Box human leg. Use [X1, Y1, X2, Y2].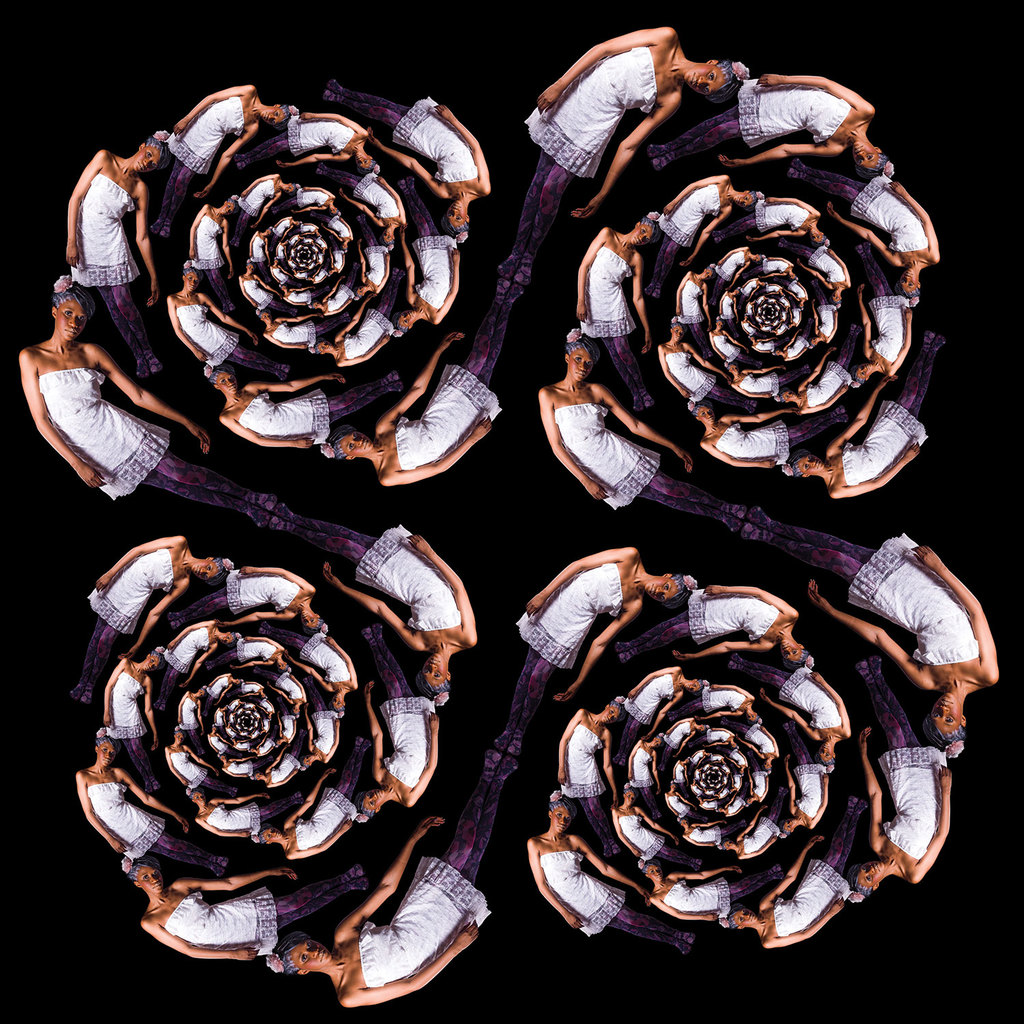
[147, 836, 233, 882].
